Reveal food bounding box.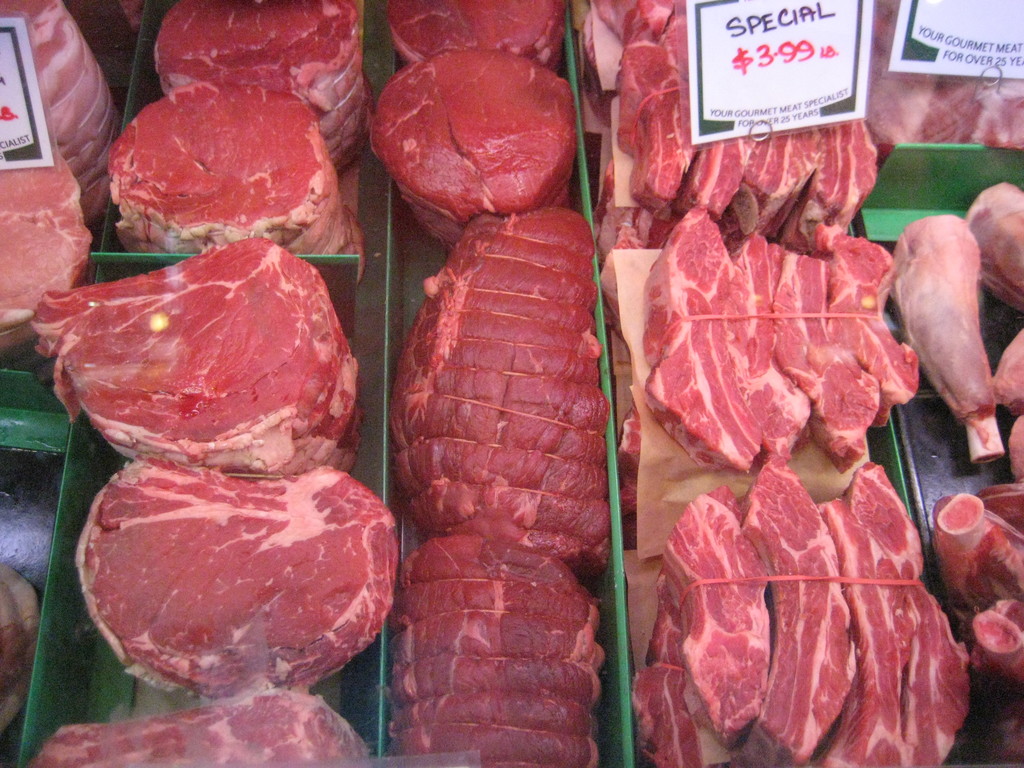
Revealed: [890, 213, 1007, 465].
